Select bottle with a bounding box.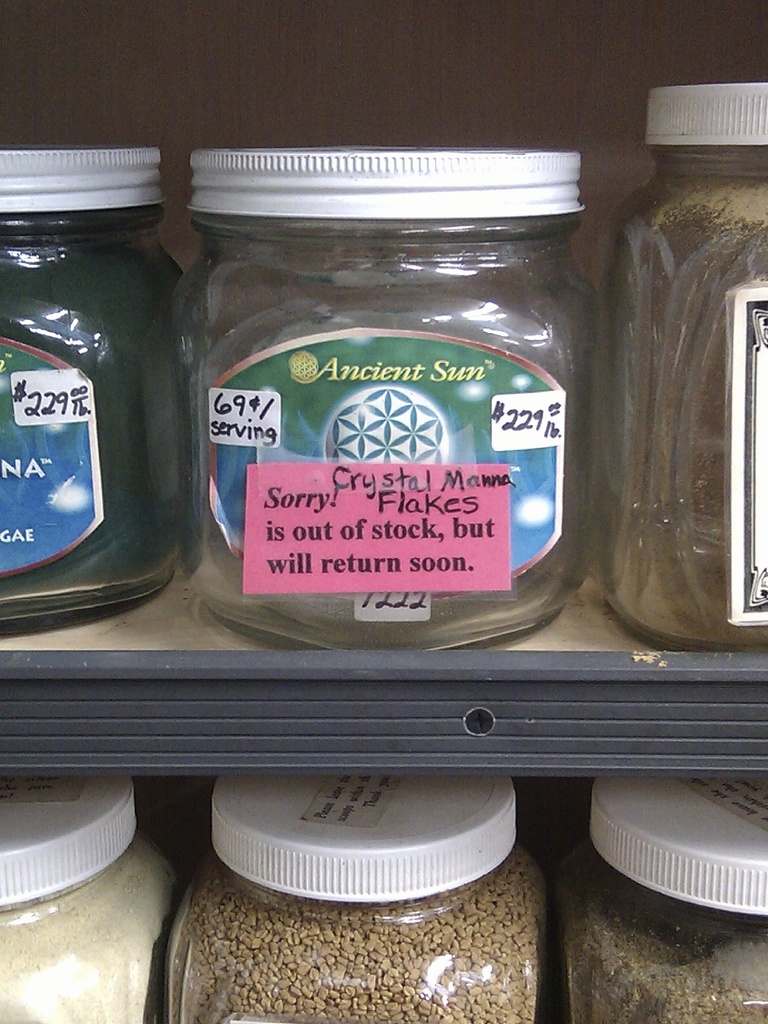
bbox=[176, 150, 594, 664].
